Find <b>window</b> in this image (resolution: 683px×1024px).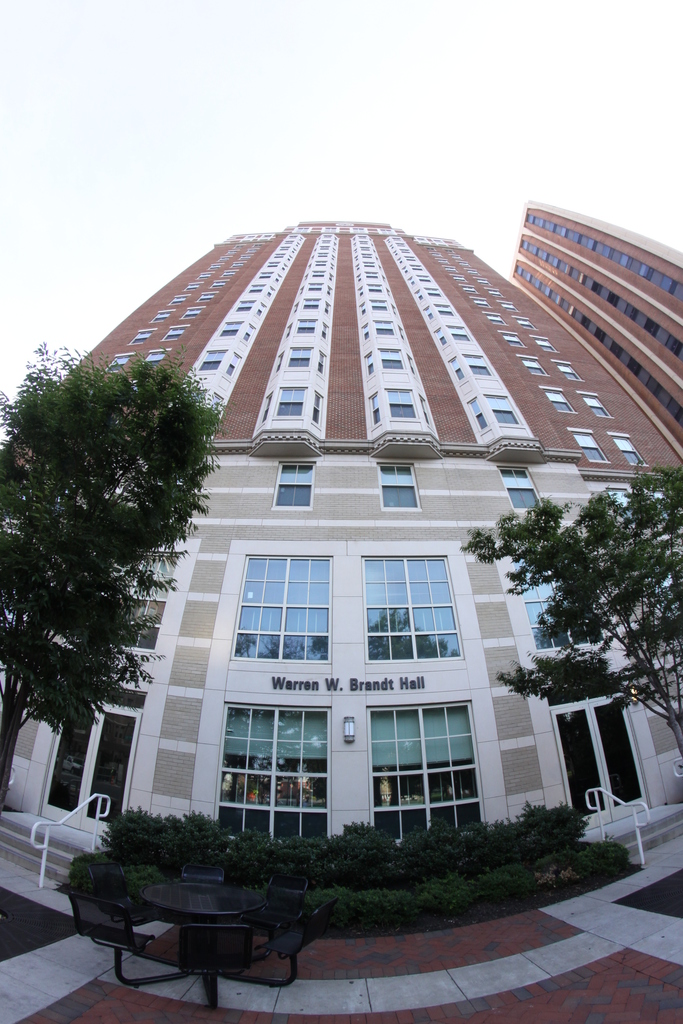
x1=406, y1=354, x2=418, y2=376.
